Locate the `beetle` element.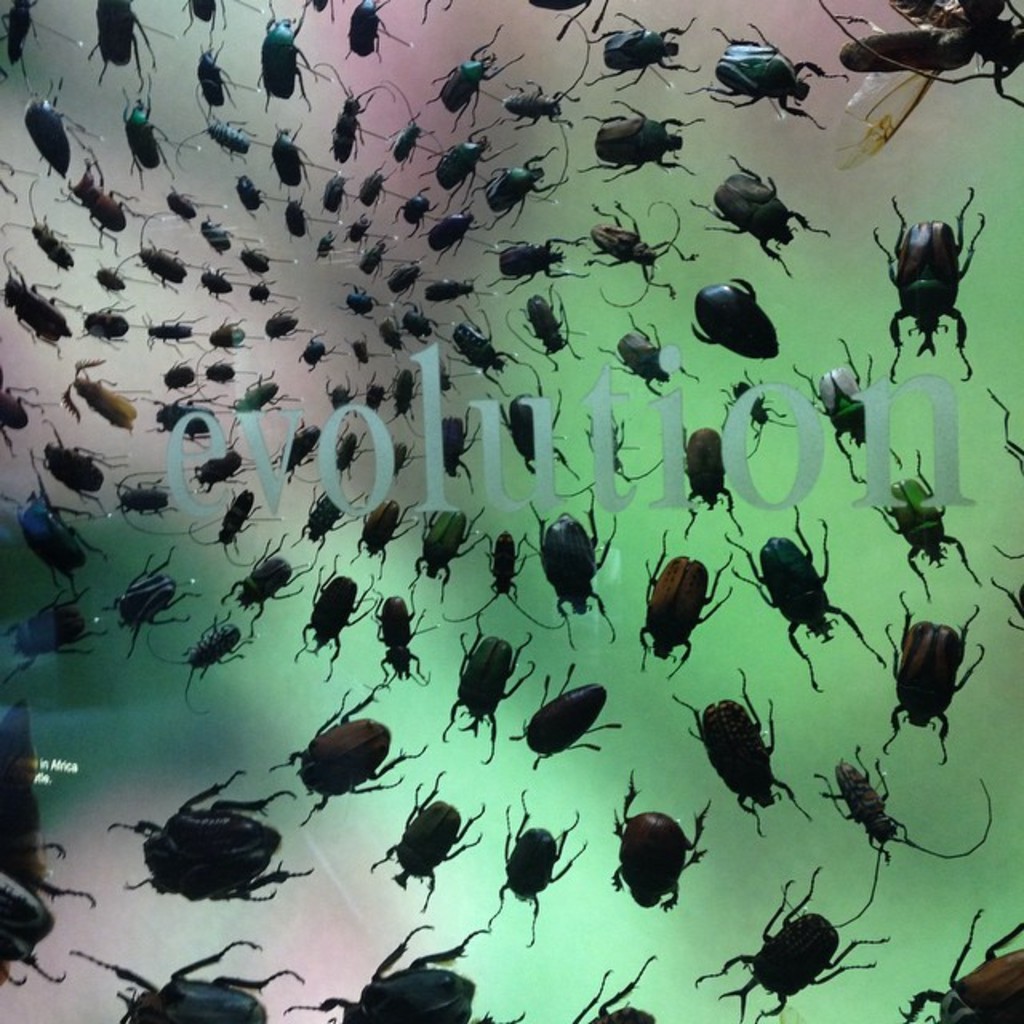
Element bbox: (331, 283, 381, 317).
